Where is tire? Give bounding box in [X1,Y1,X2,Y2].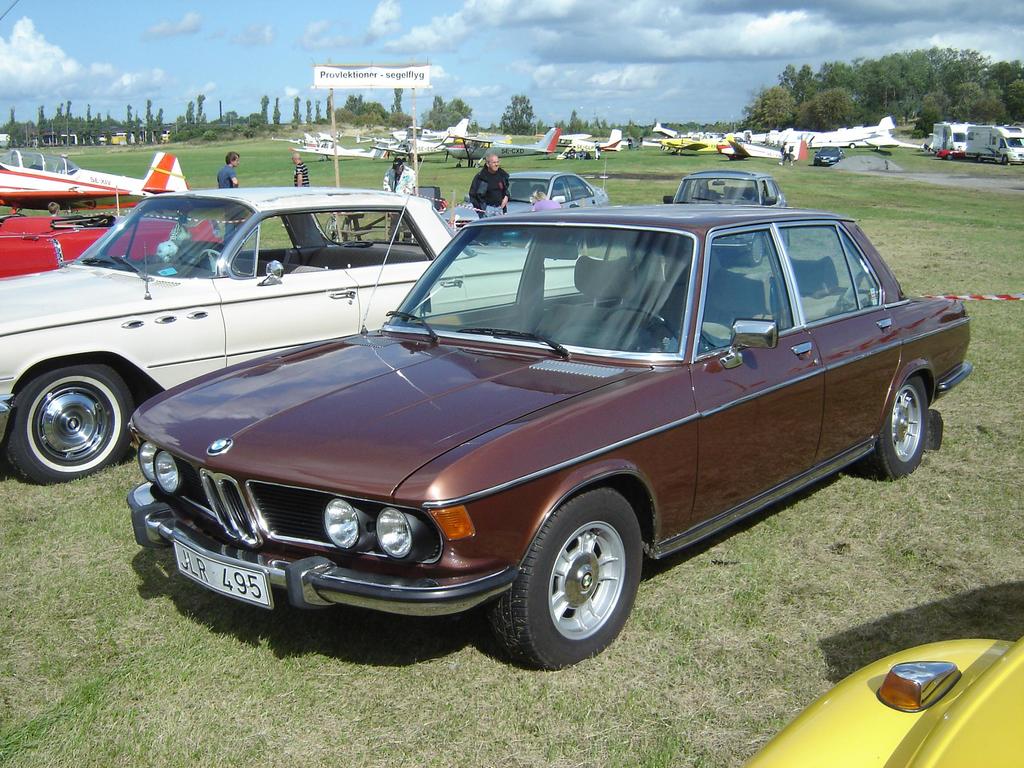
[10,349,141,486].
